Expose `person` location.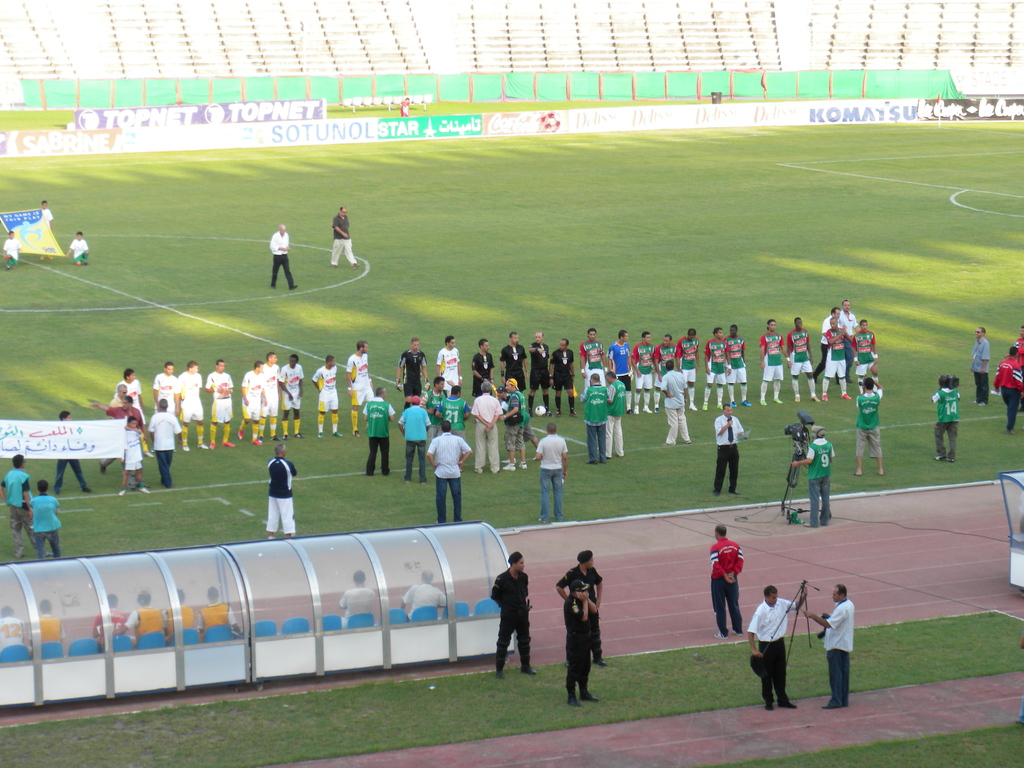
Exposed at [left=265, top=221, right=294, bottom=287].
